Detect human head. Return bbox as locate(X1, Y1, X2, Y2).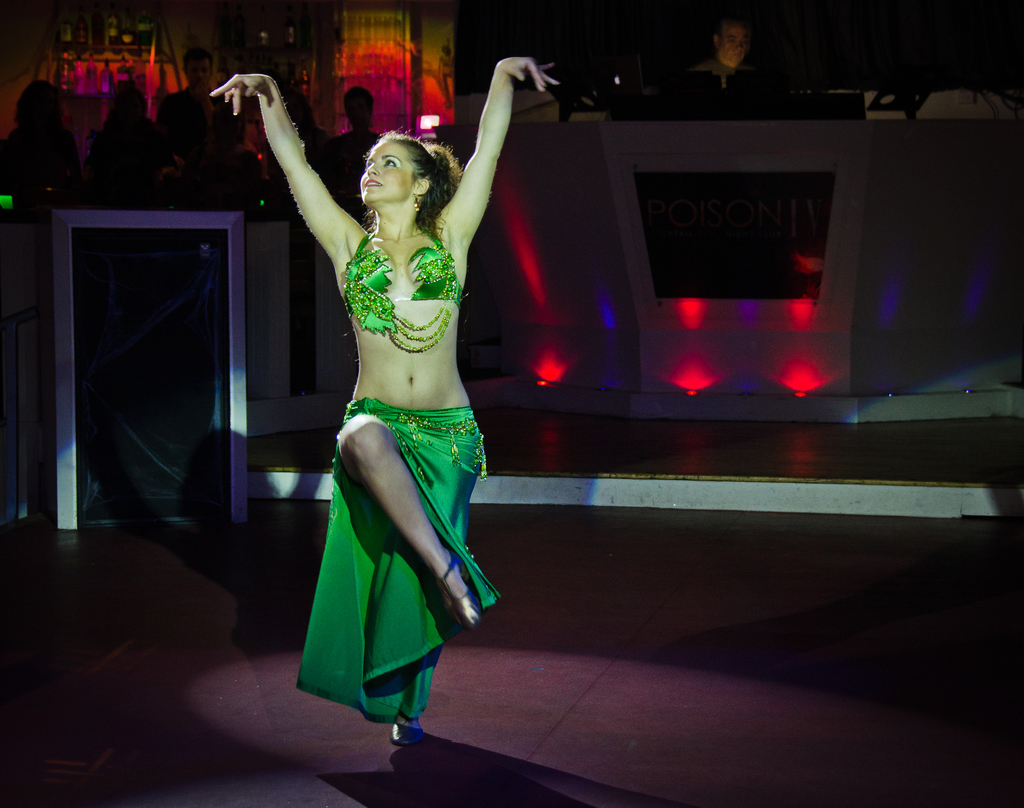
locate(712, 18, 748, 68).
